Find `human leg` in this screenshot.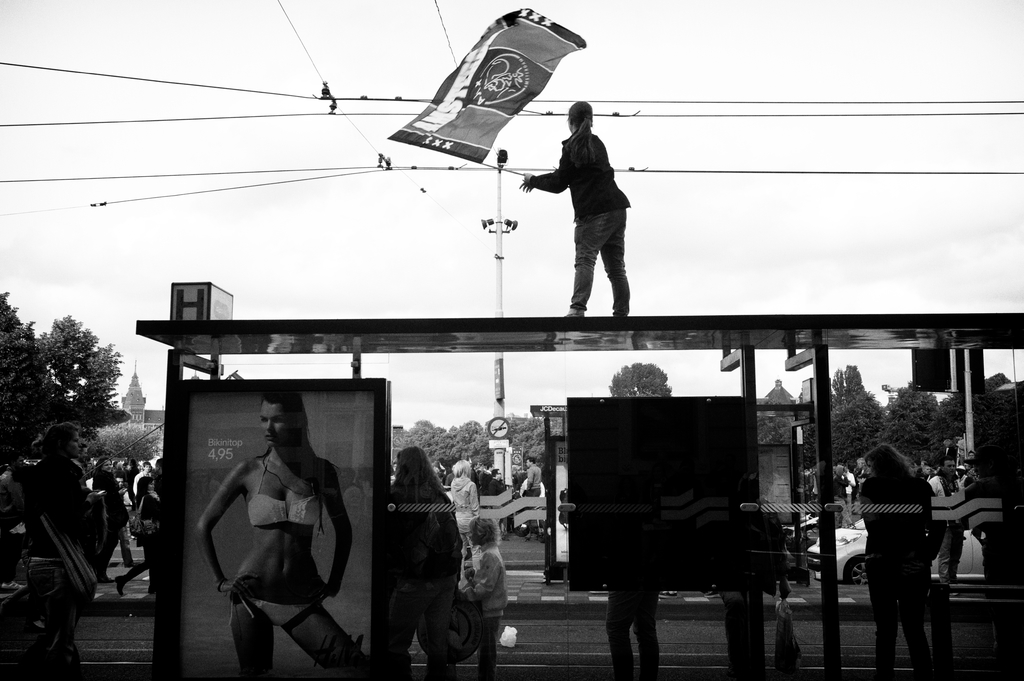
The bounding box for `human leg` is [279, 600, 371, 679].
